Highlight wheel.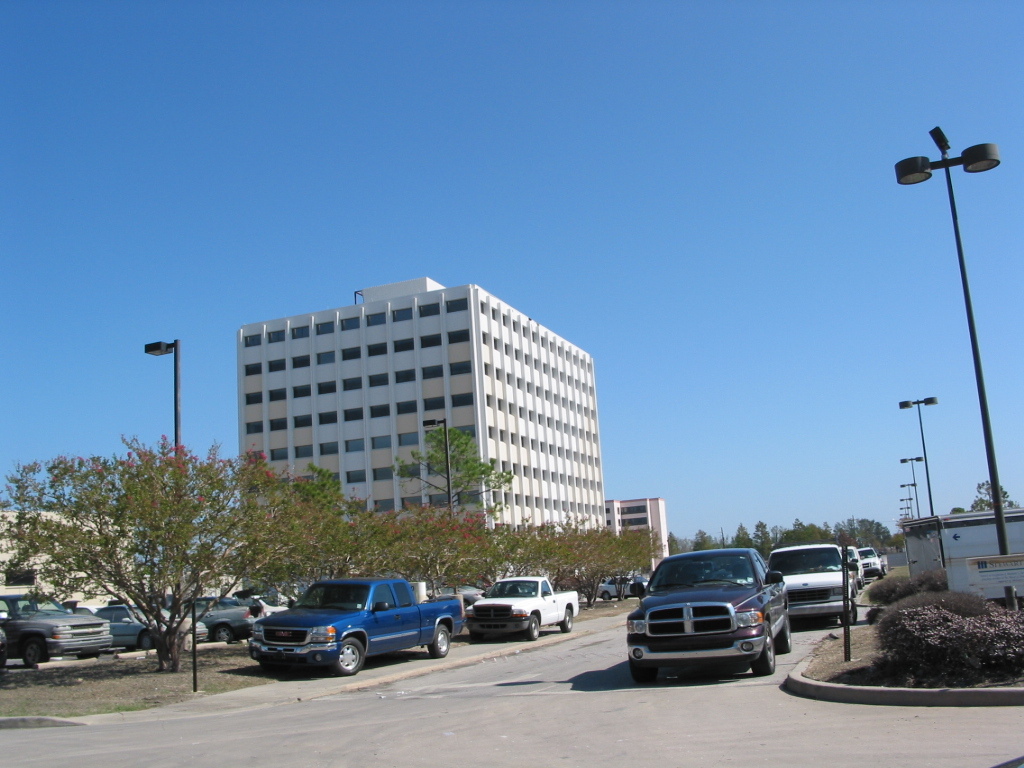
Highlighted region: x1=137, y1=630, x2=153, y2=647.
